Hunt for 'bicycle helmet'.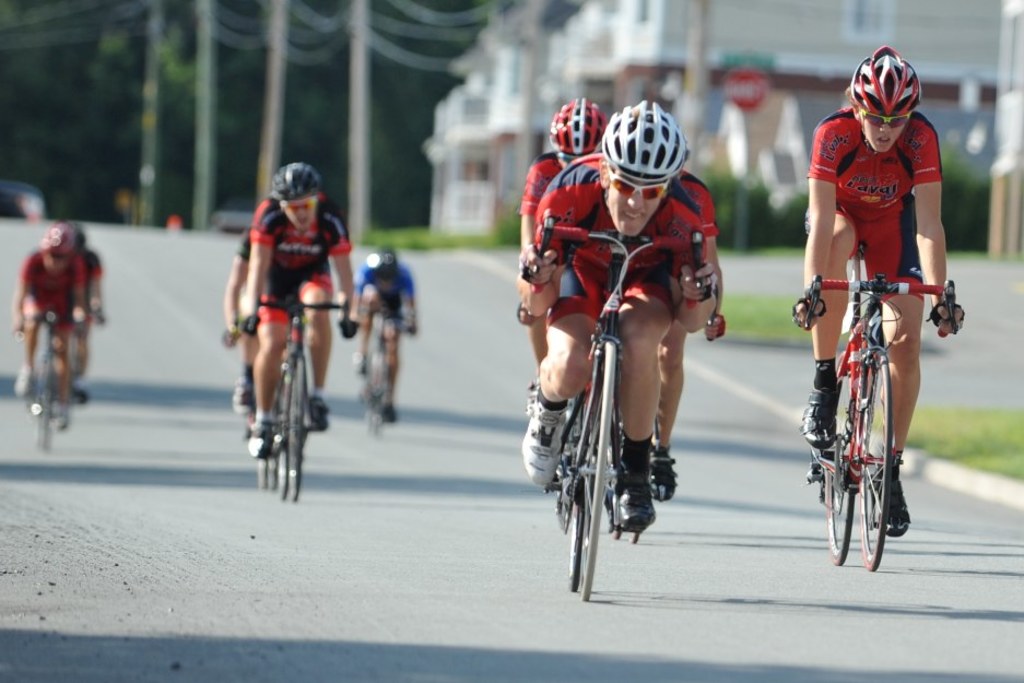
Hunted down at {"x1": 849, "y1": 47, "x2": 922, "y2": 121}.
